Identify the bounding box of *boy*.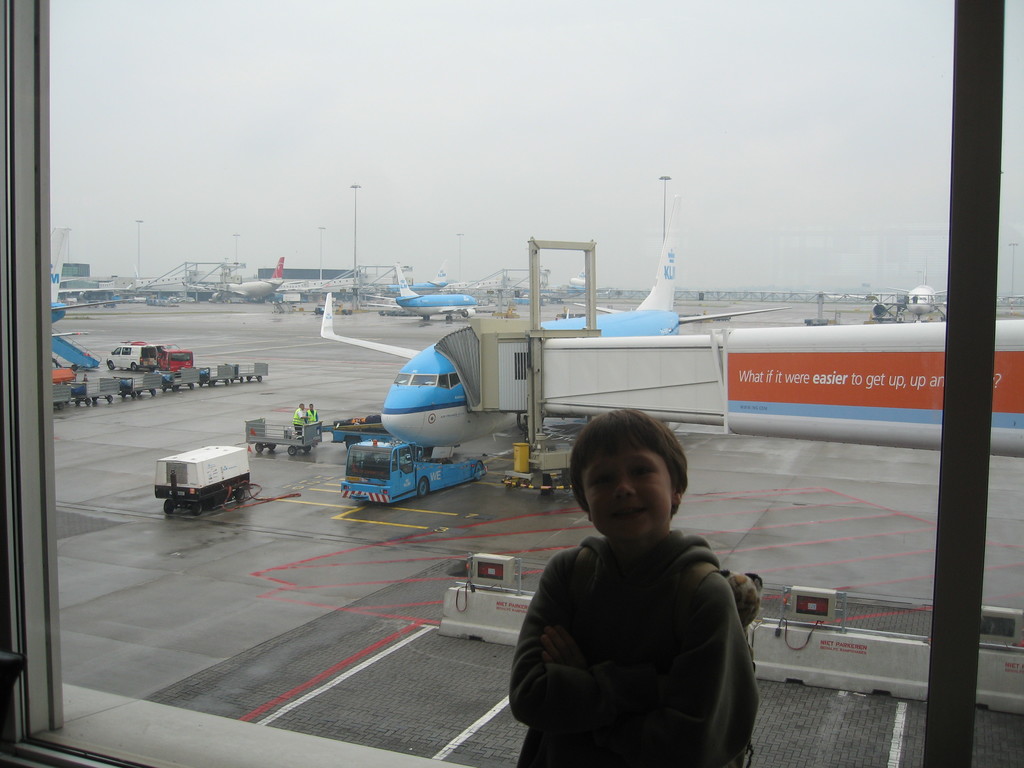
[493, 389, 770, 751].
